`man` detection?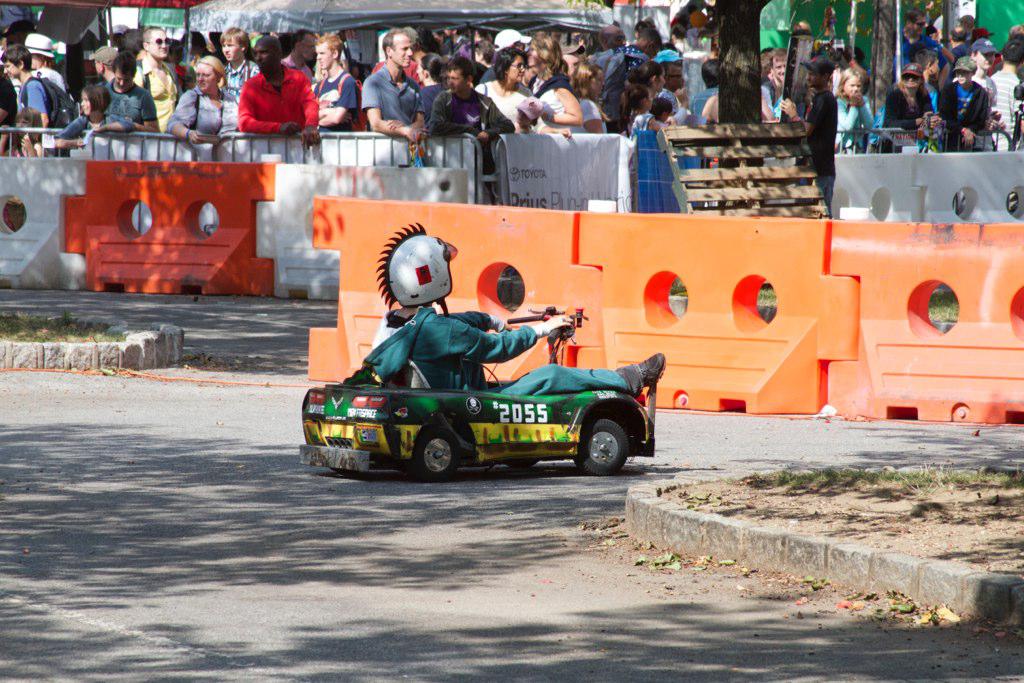
<region>120, 25, 189, 131</region>
